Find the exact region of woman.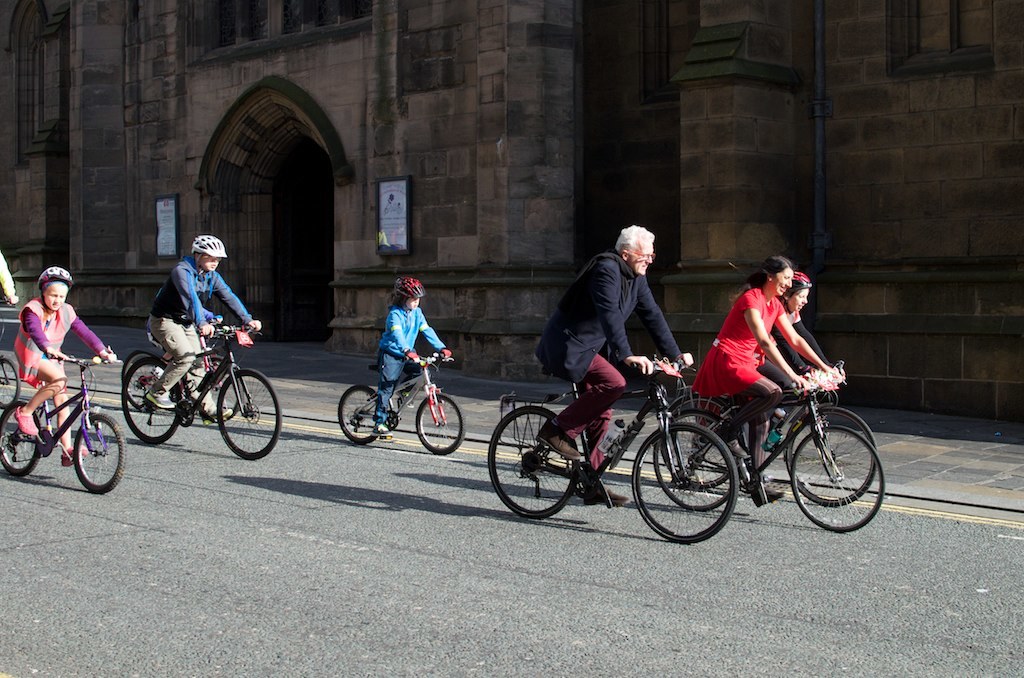
Exact region: [10,260,102,468].
